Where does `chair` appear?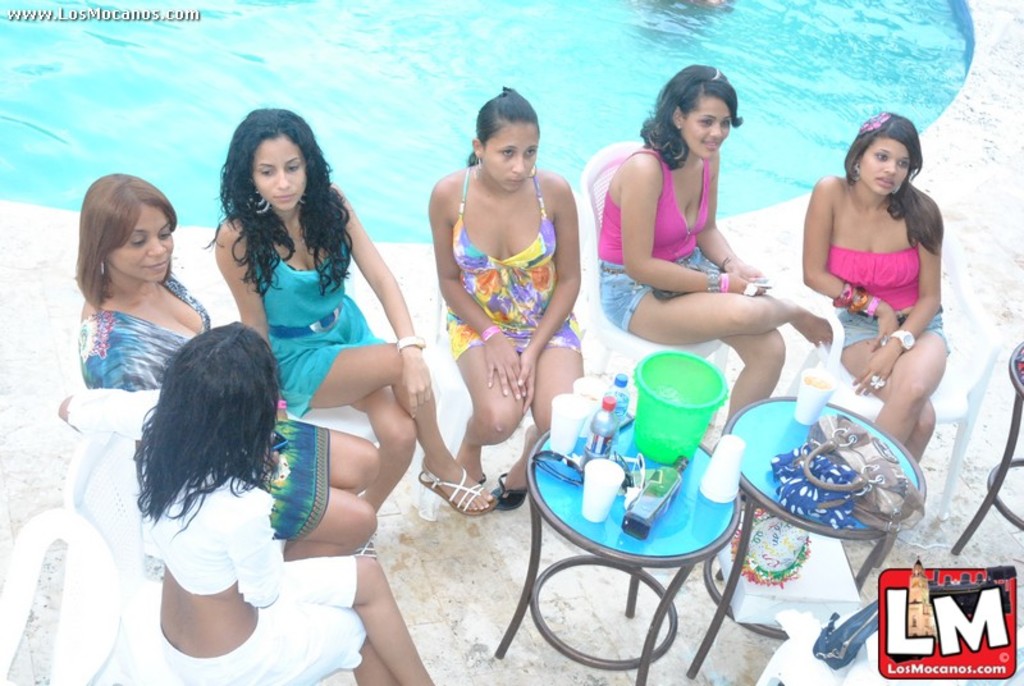
Appears at Rect(0, 507, 124, 685).
